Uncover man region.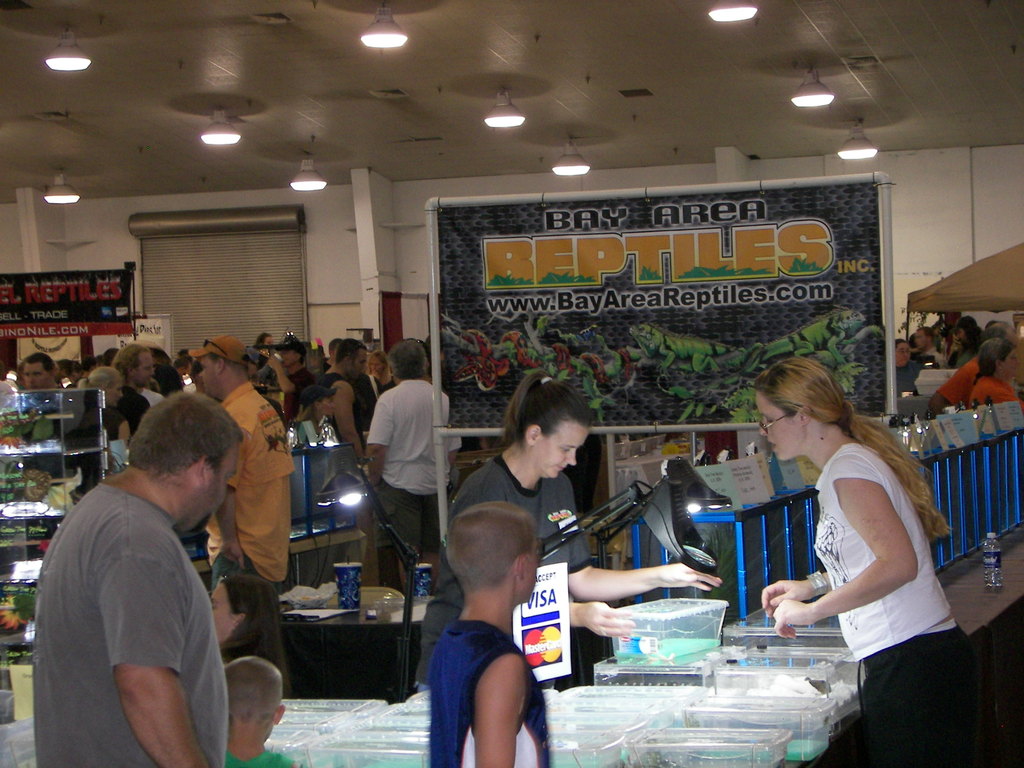
Uncovered: [189, 333, 299, 597].
